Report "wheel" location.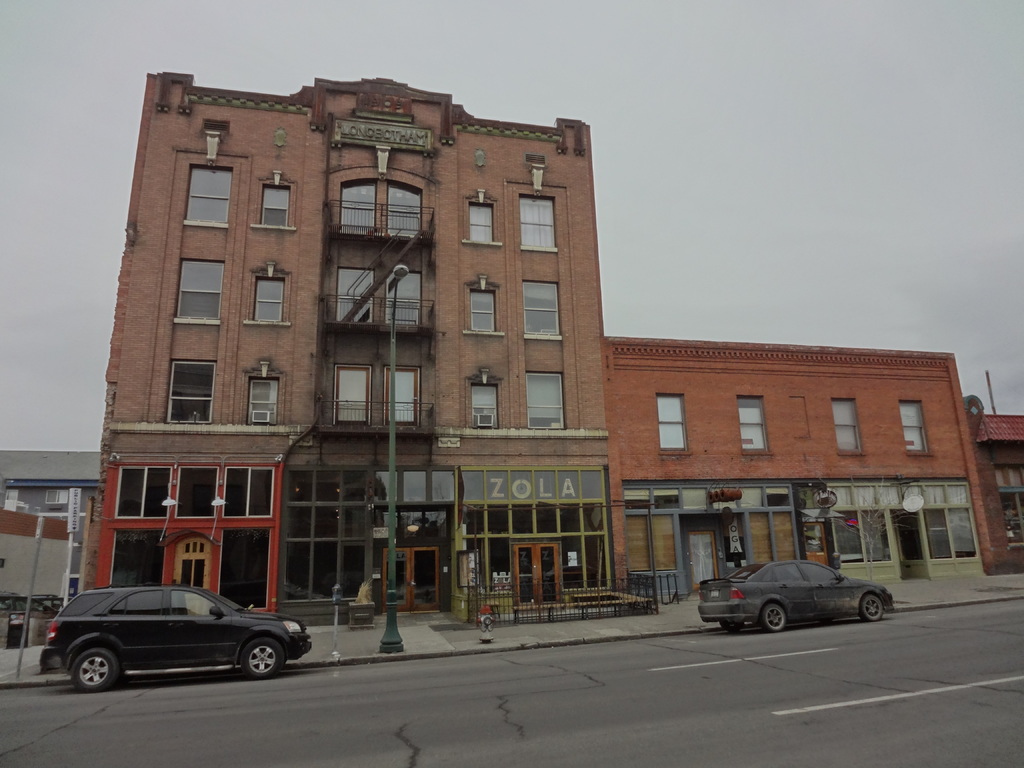
Report: rect(860, 593, 883, 620).
